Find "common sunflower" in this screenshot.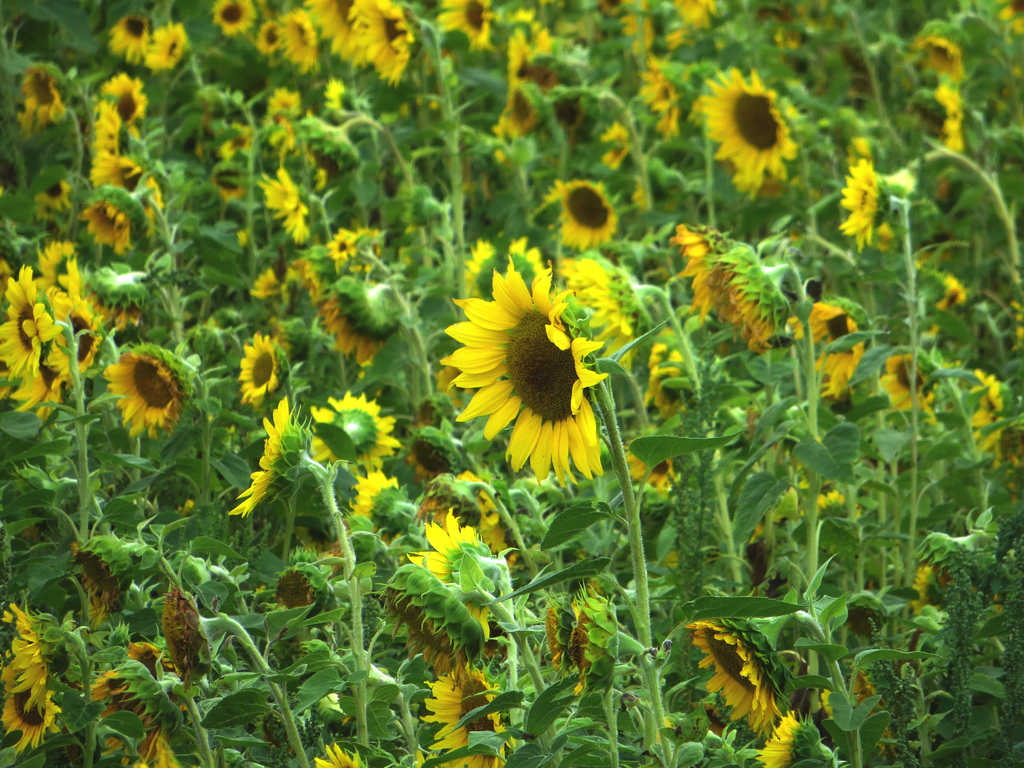
The bounding box for "common sunflower" is 3:602:68:733.
